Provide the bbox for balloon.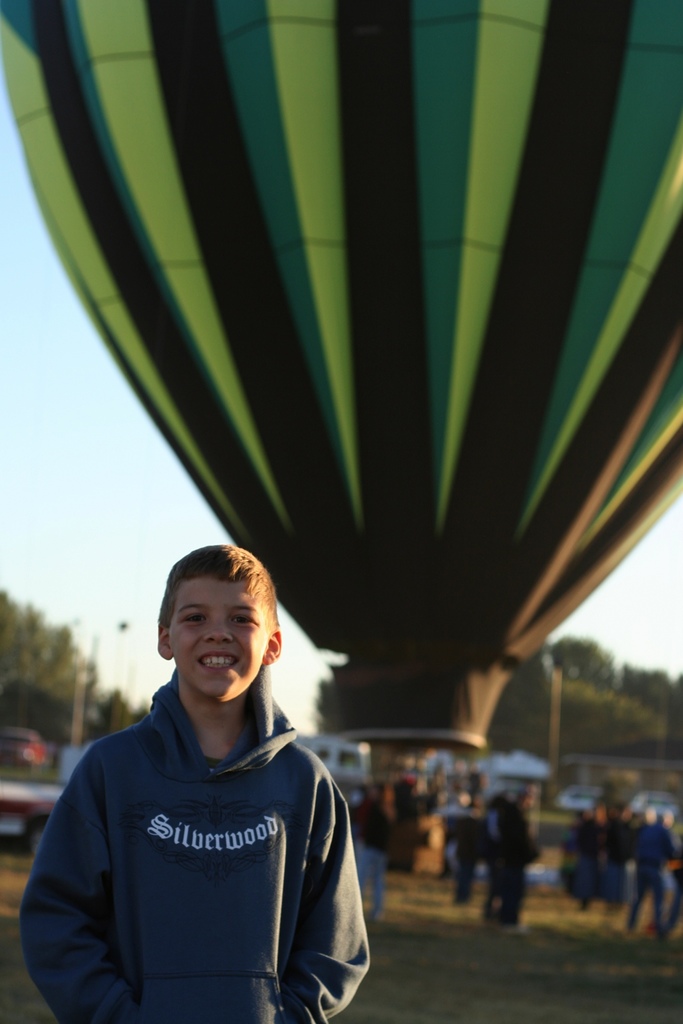
0,0,682,755.
